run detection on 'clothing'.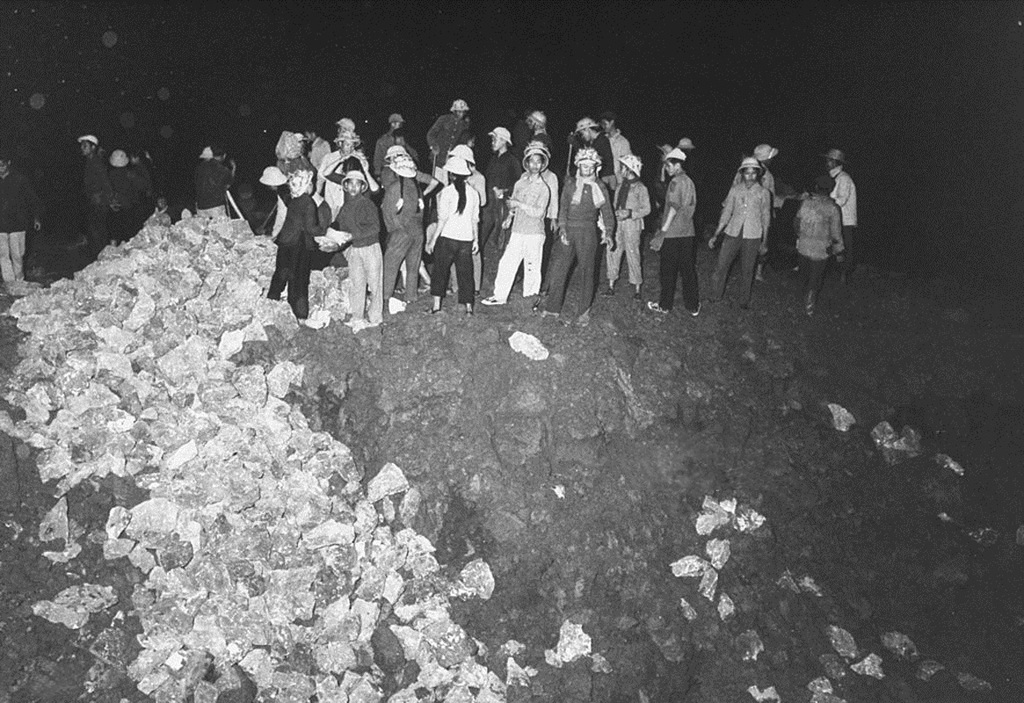
Result: crop(323, 151, 367, 218).
